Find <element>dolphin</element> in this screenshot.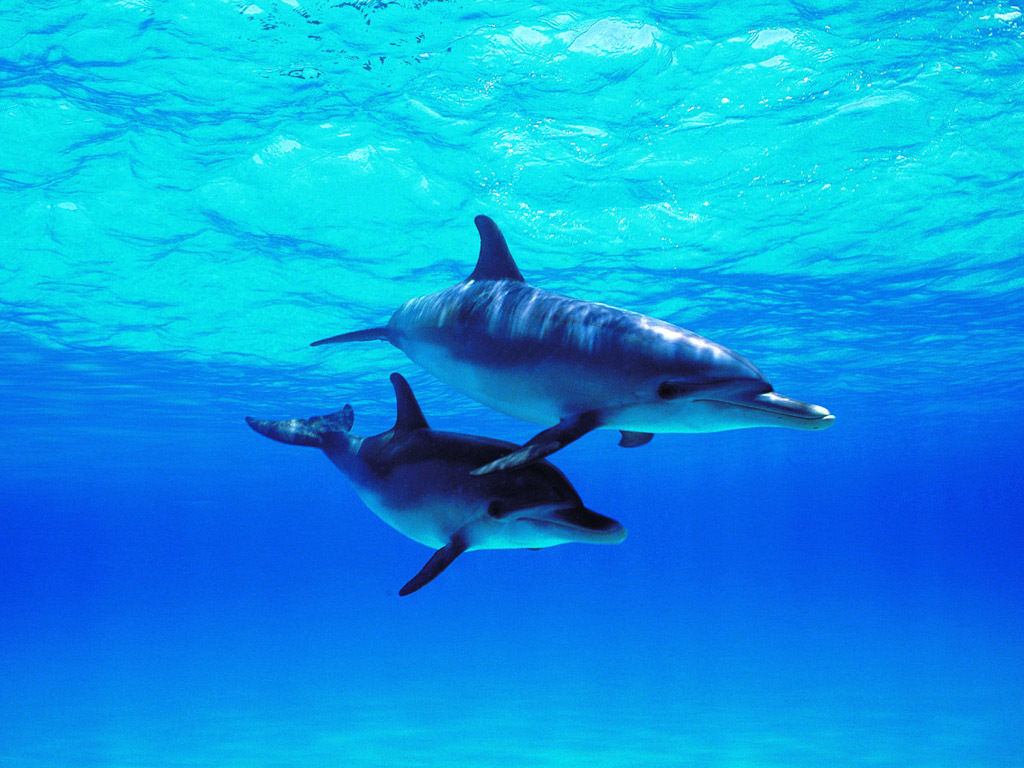
The bounding box for <element>dolphin</element> is {"left": 241, "top": 365, "right": 628, "bottom": 594}.
